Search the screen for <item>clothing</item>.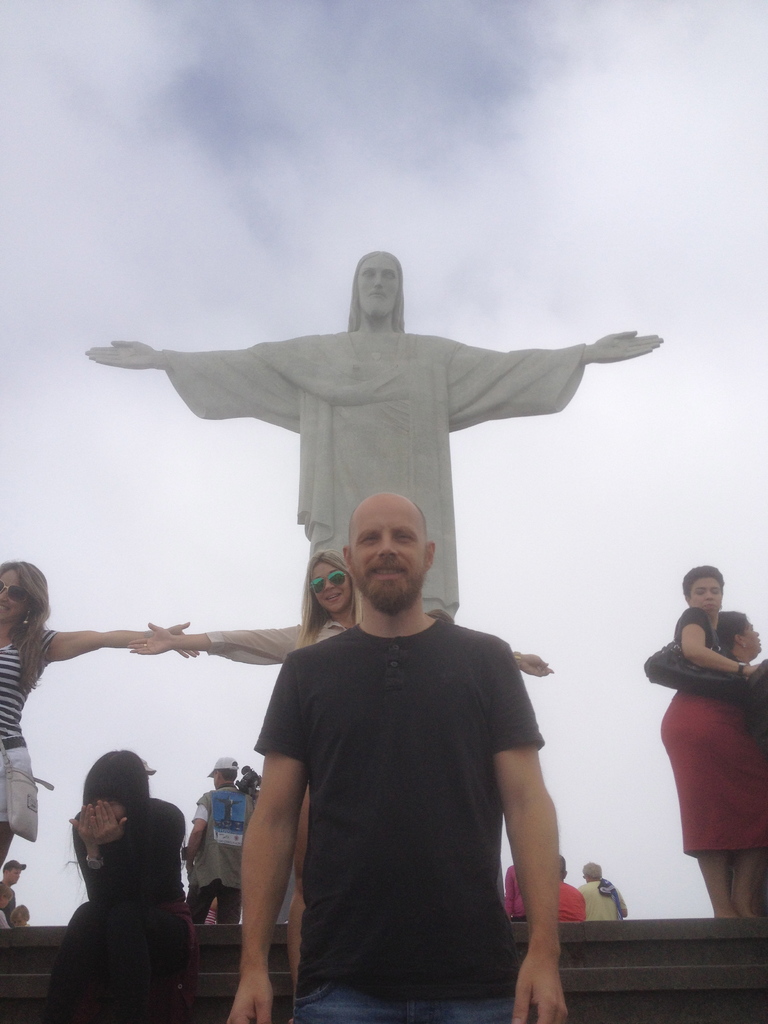
Found at 45, 787, 191, 1021.
